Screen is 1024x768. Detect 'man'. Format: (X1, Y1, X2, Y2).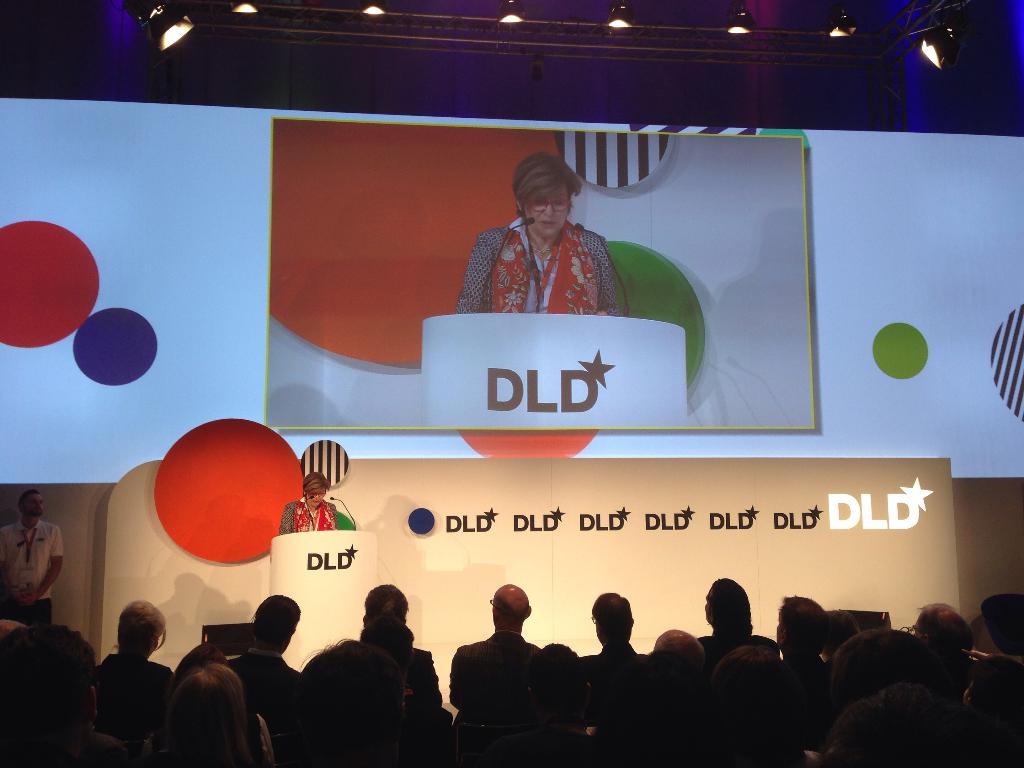
(448, 595, 565, 755).
